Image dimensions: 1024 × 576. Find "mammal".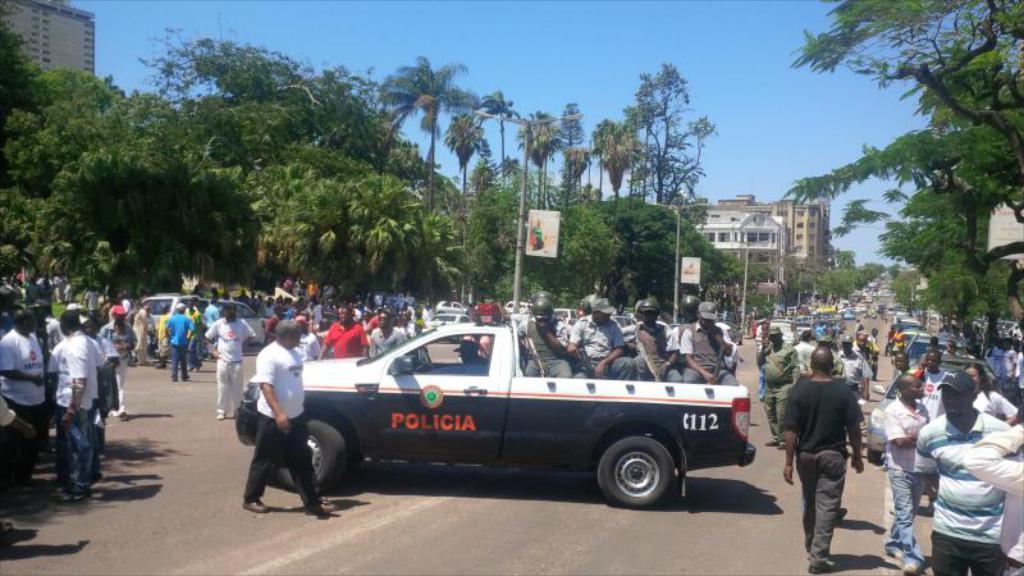
883:375:929:575.
